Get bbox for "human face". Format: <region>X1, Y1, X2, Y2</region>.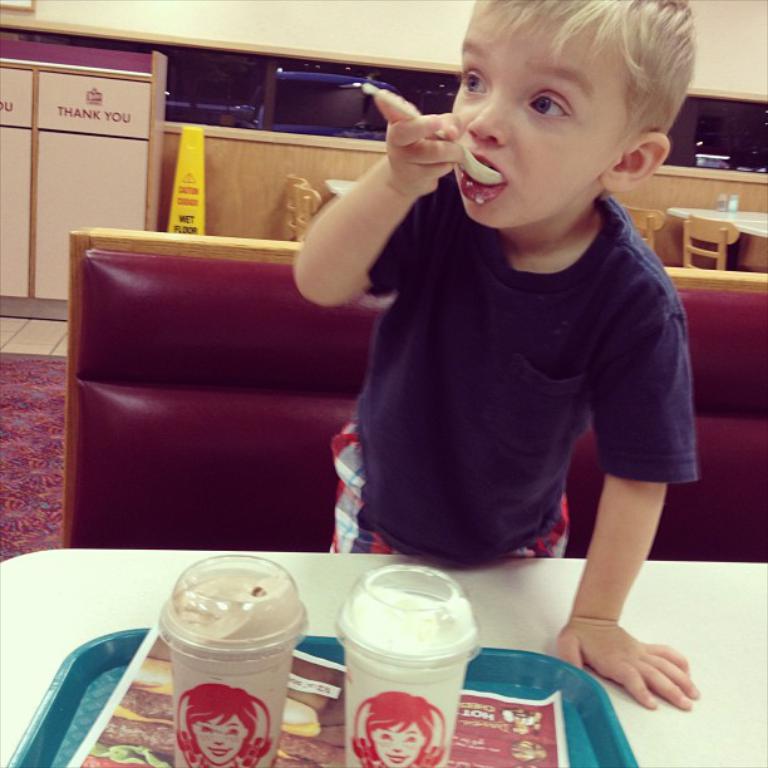
<region>191, 715, 246, 763</region>.
